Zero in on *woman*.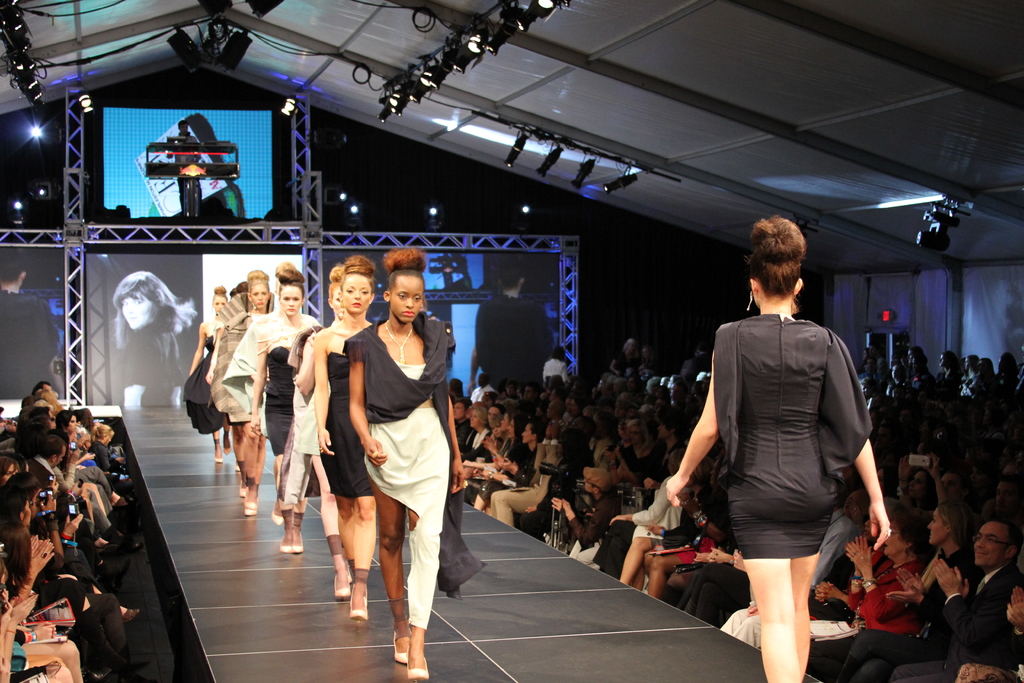
Zeroed in: bbox=(561, 394, 583, 421).
